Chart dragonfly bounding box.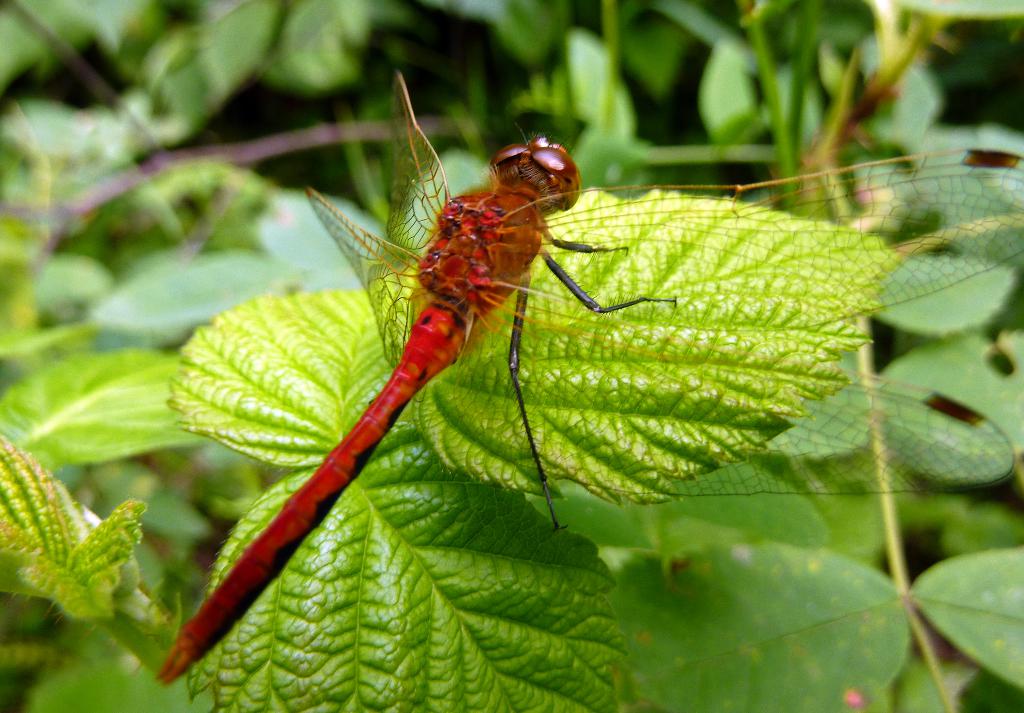
Charted: 150, 72, 1023, 685.
